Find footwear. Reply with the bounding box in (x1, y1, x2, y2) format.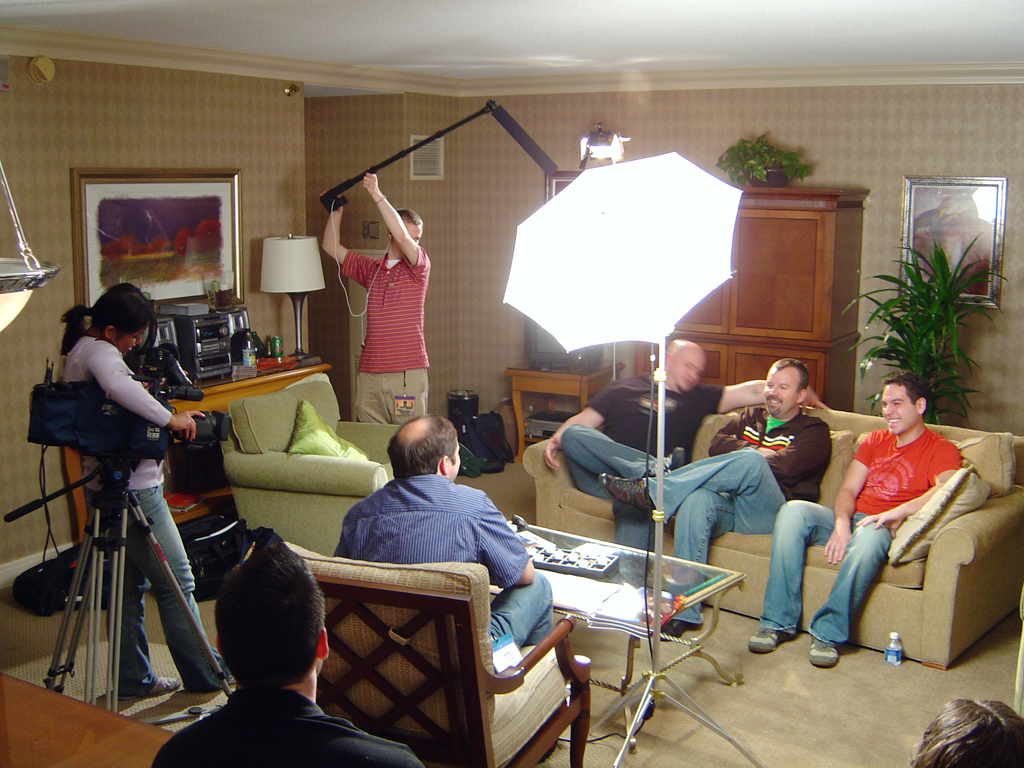
(657, 618, 707, 643).
